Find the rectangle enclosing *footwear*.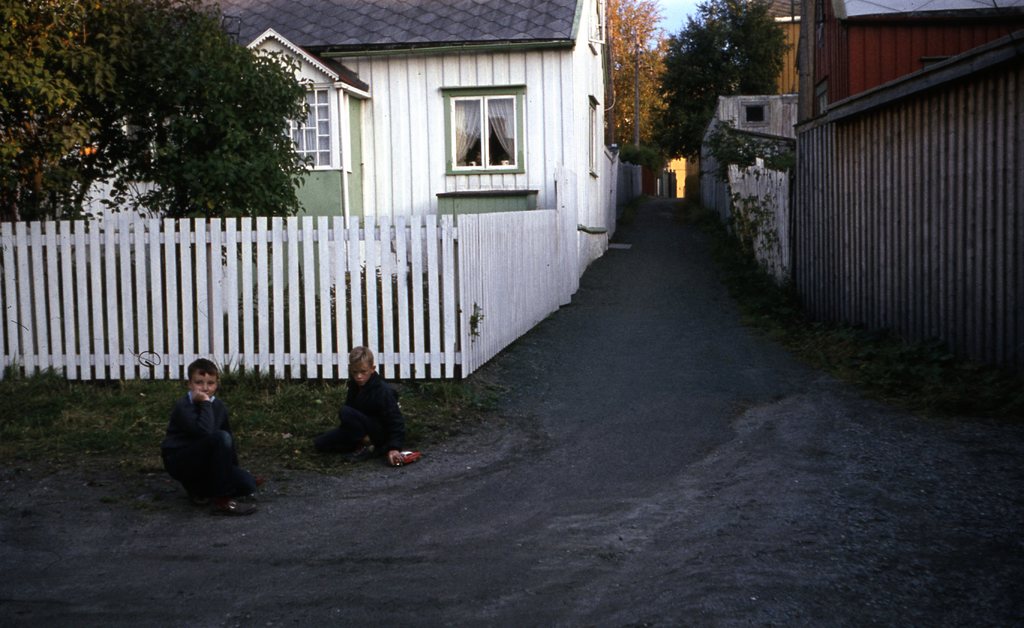
[216,498,259,518].
